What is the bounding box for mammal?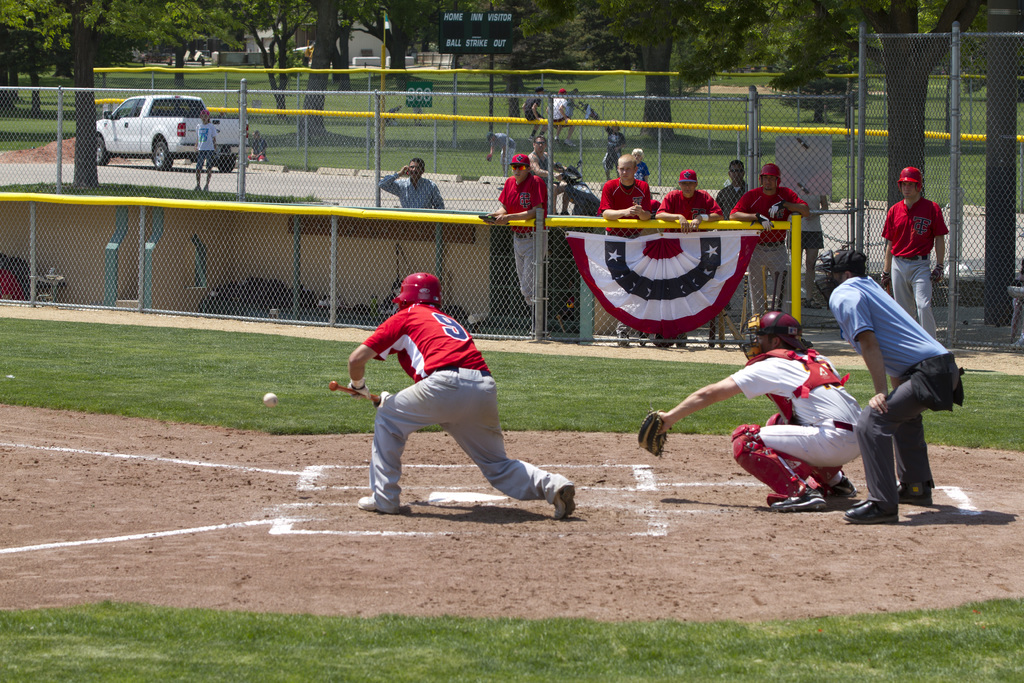
[x1=601, y1=120, x2=627, y2=176].
